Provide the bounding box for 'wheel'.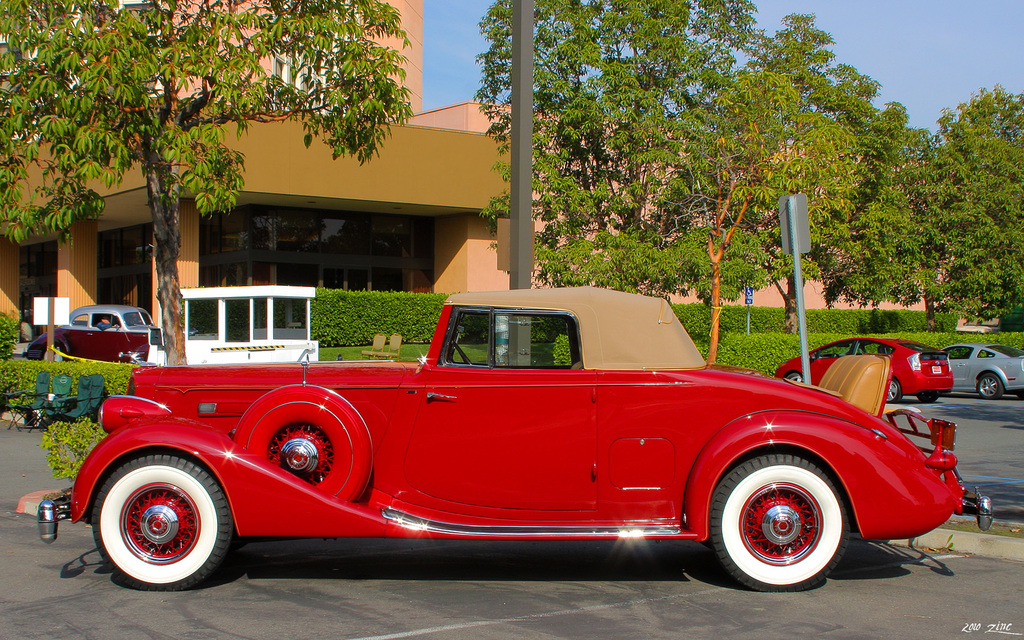
bbox(92, 455, 228, 588).
